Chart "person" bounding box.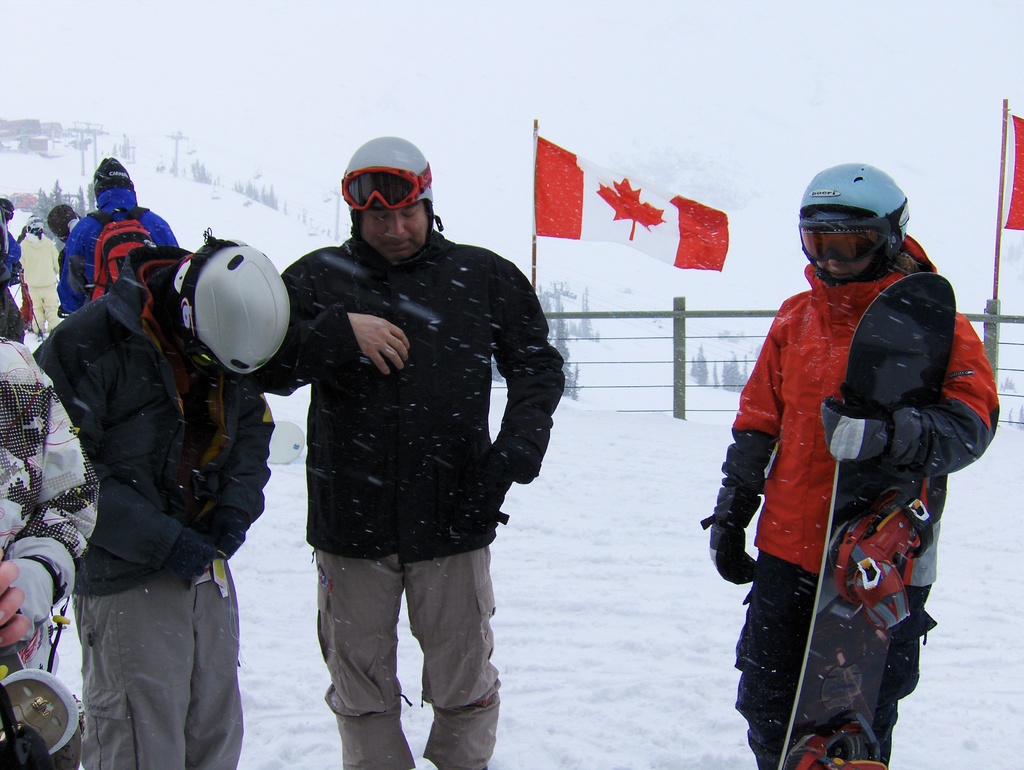
Charted: box=[37, 223, 298, 769].
